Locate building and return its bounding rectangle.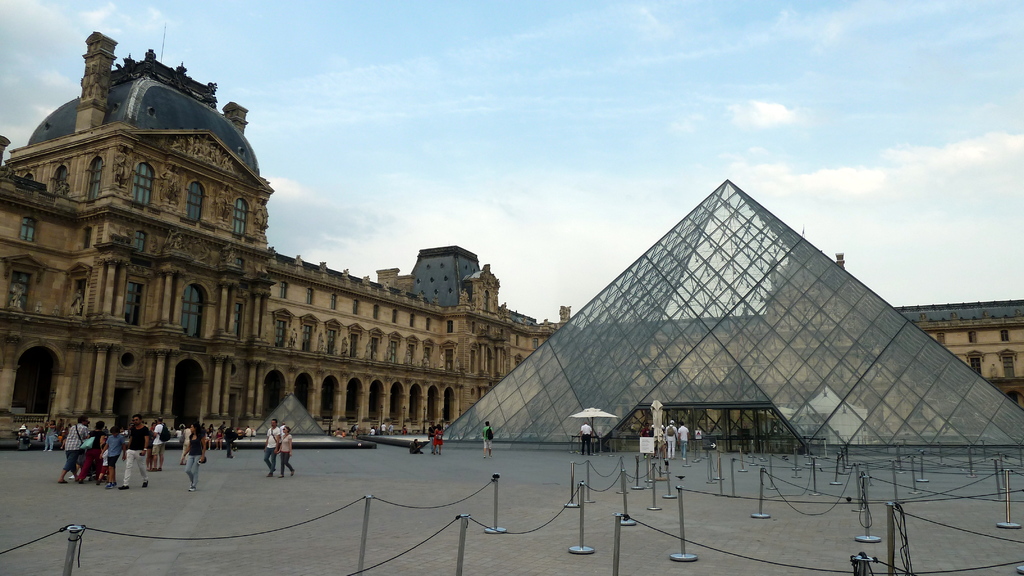
l=0, t=25, r=1023, b=451.
